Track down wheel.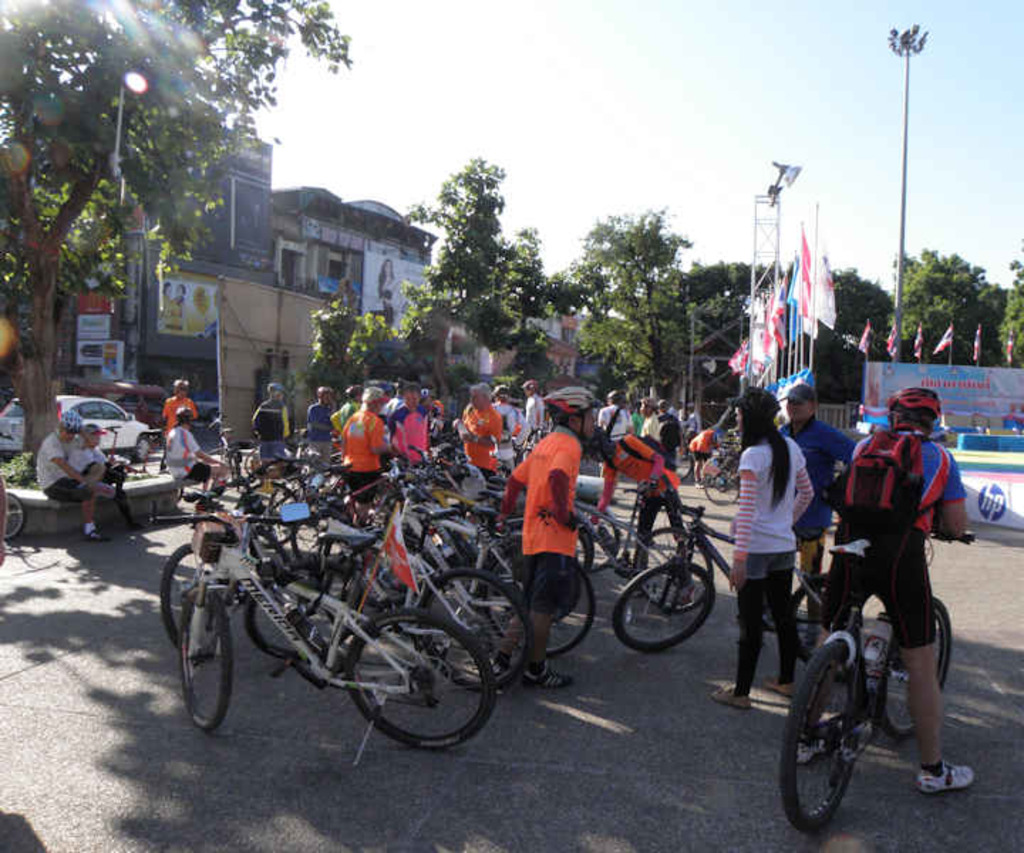
Tracked to 272:478:303:542.
